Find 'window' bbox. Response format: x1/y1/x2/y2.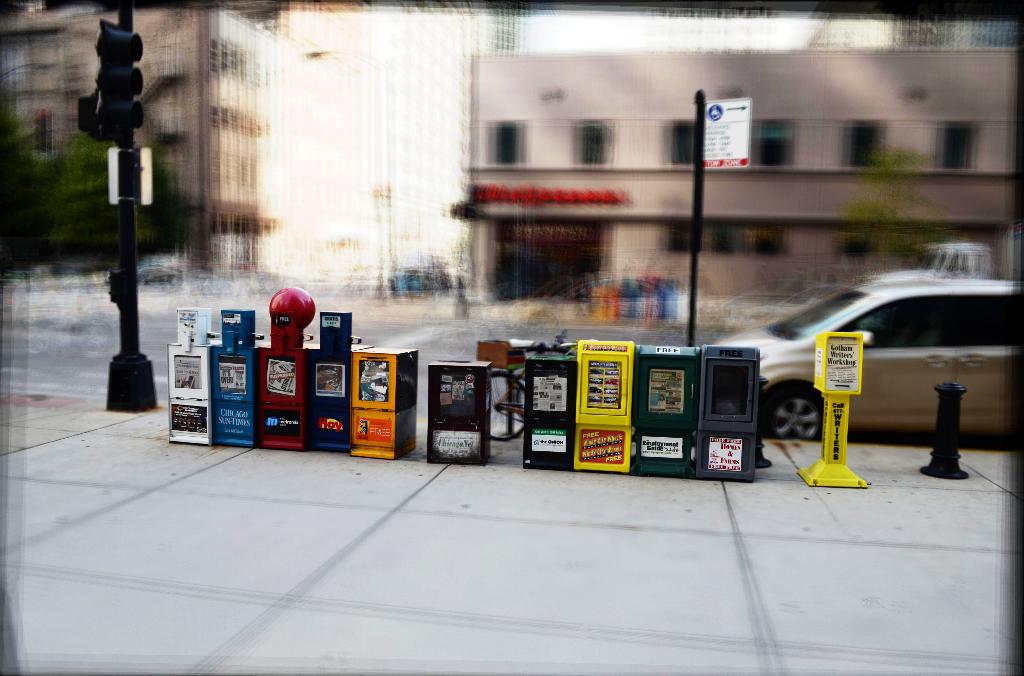
846/126/885/170.
